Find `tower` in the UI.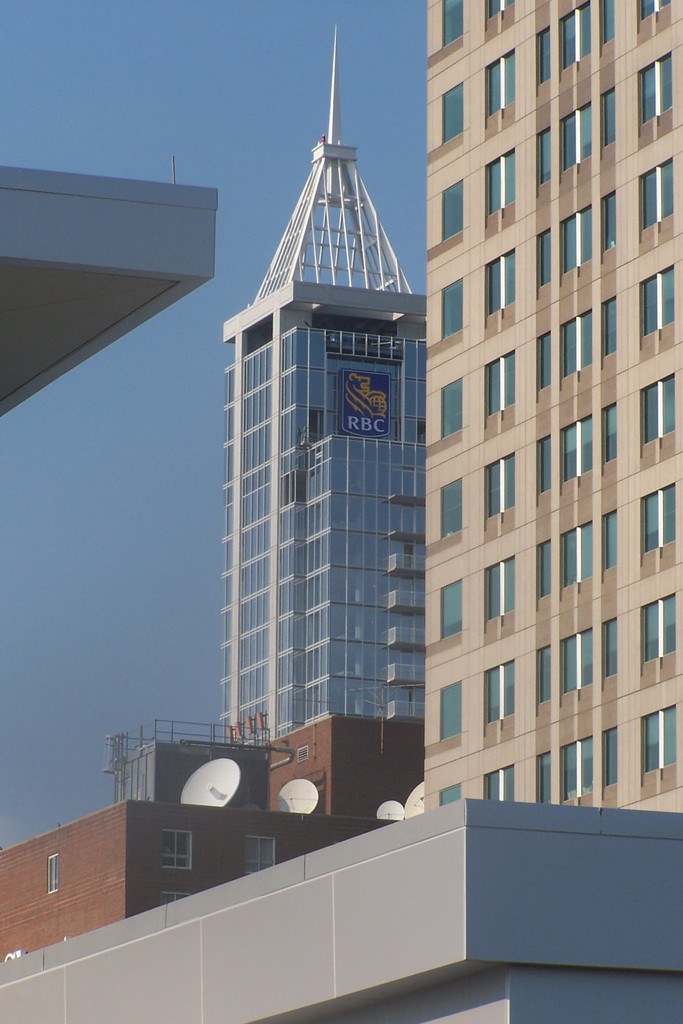
UI element at crop(220, 19, 429, 827).
